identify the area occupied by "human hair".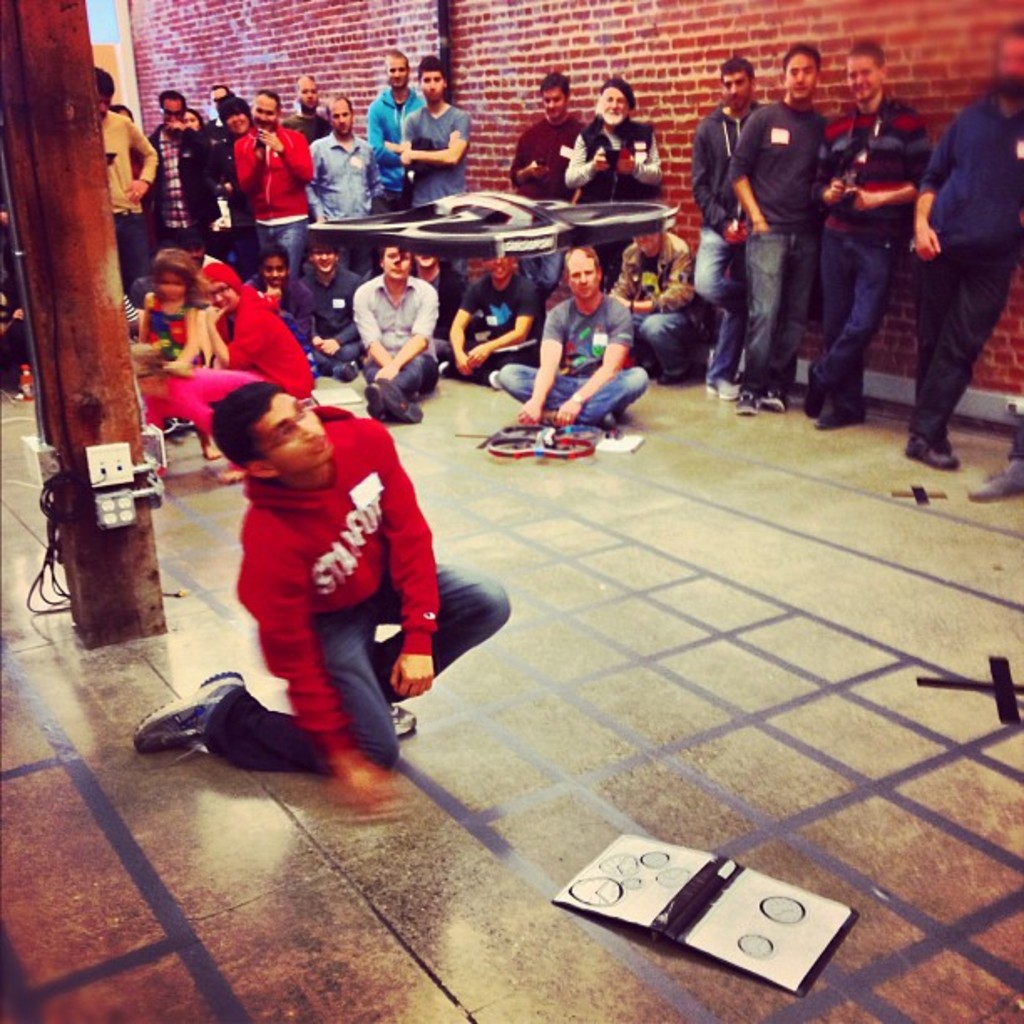
Area: 112:104:136:124.
